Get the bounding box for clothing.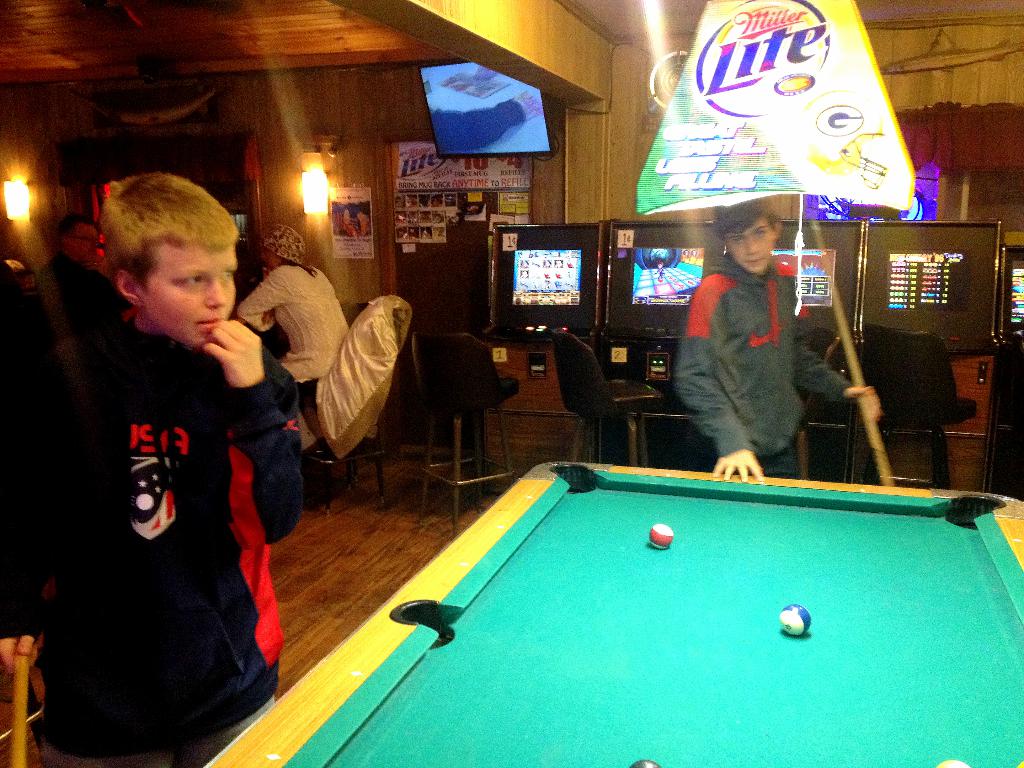
236,261,348,392.
